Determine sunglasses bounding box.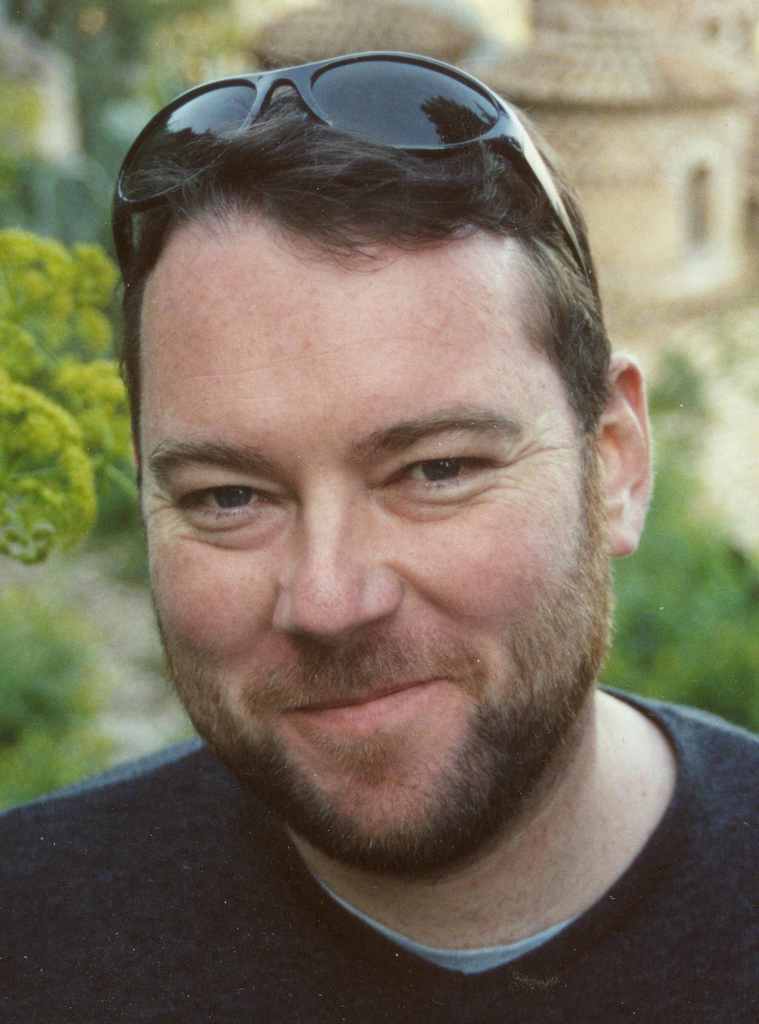
Determined: x1=107, y1=48, x2=594, y2=279.
